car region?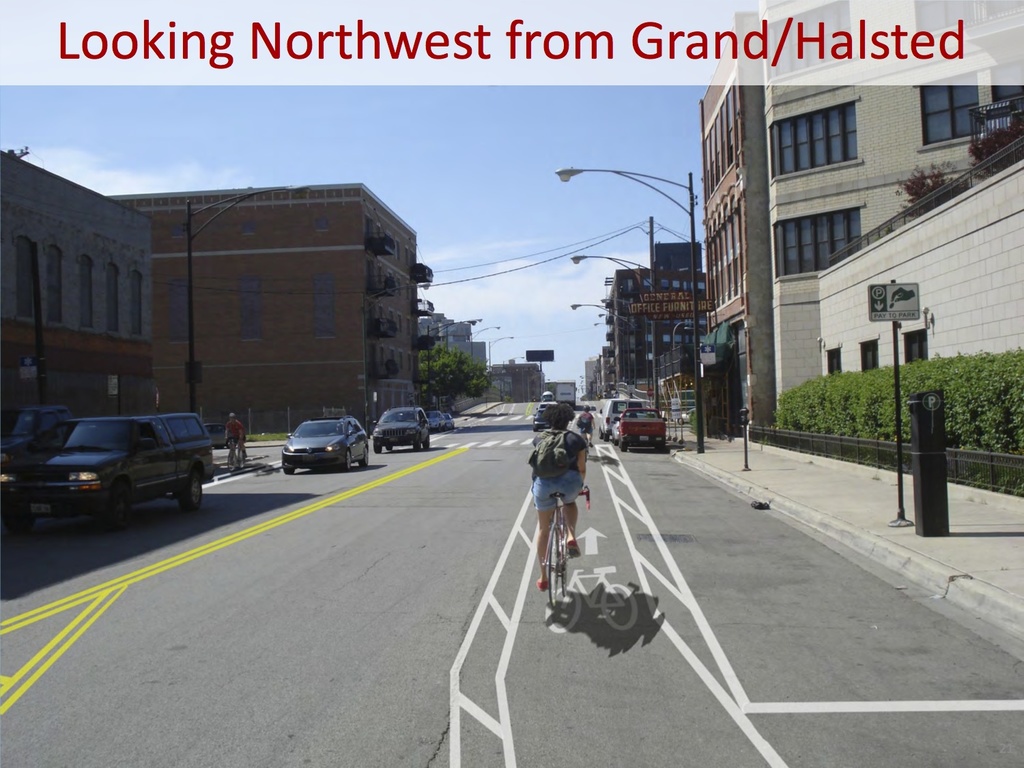
<region>368, 403, 425, 457</region>
